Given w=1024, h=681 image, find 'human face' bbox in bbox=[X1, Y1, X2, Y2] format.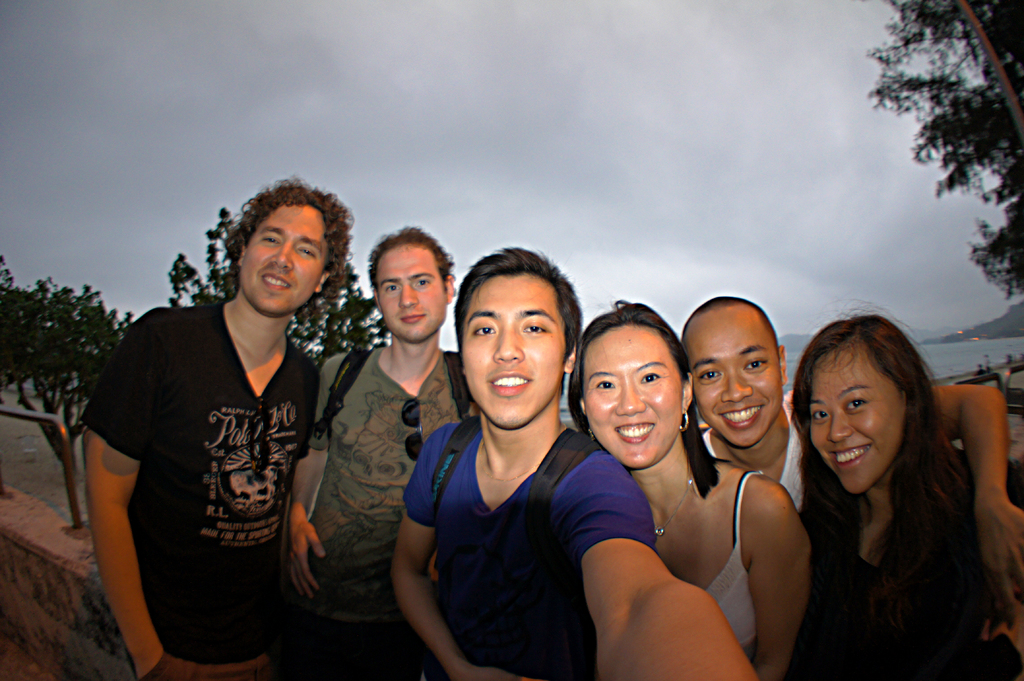
bbox=[376, 242, 447, 342].
